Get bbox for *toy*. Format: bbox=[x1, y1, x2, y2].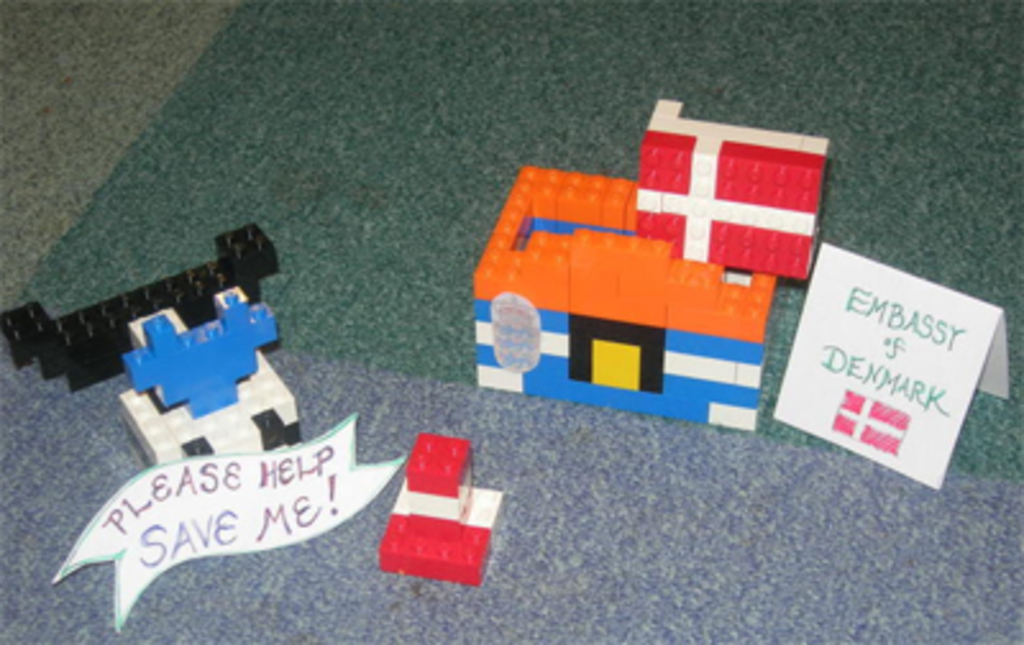
bbox=[630, 105, 868, 282].
